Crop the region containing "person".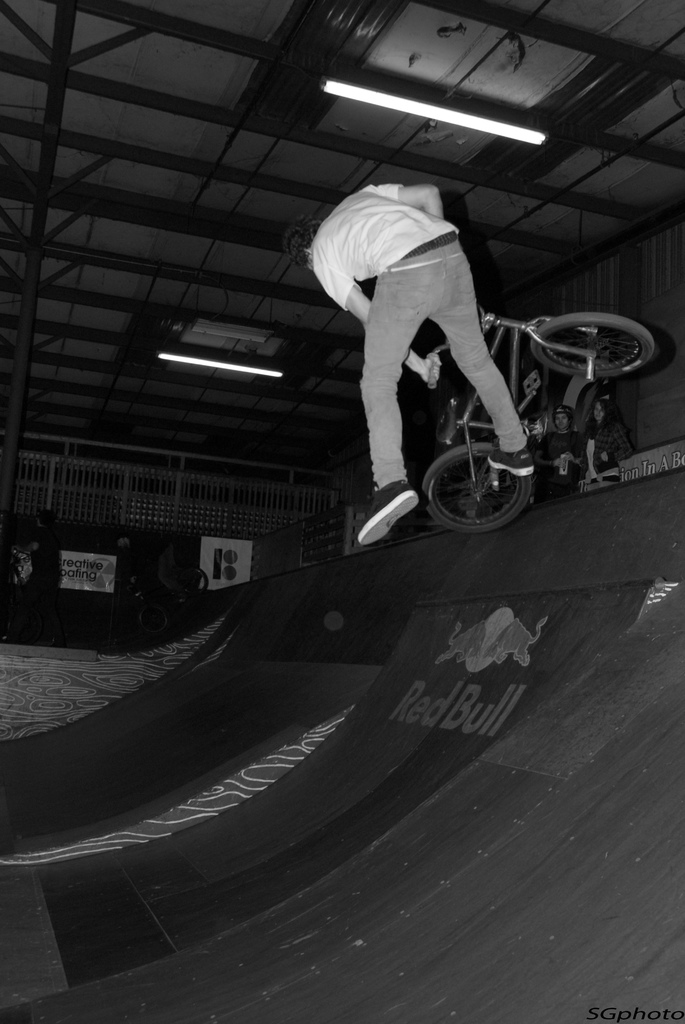
Crop region: <bbox>286, 185, 534, 545</bbox>.
